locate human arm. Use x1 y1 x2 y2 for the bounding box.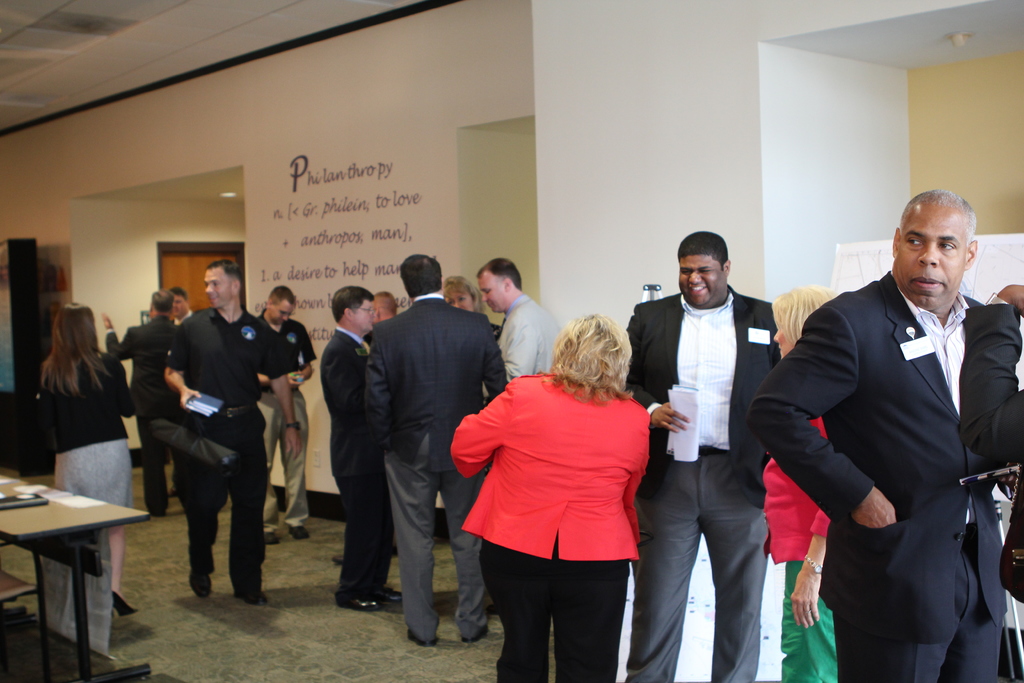
268 331 308 462.
